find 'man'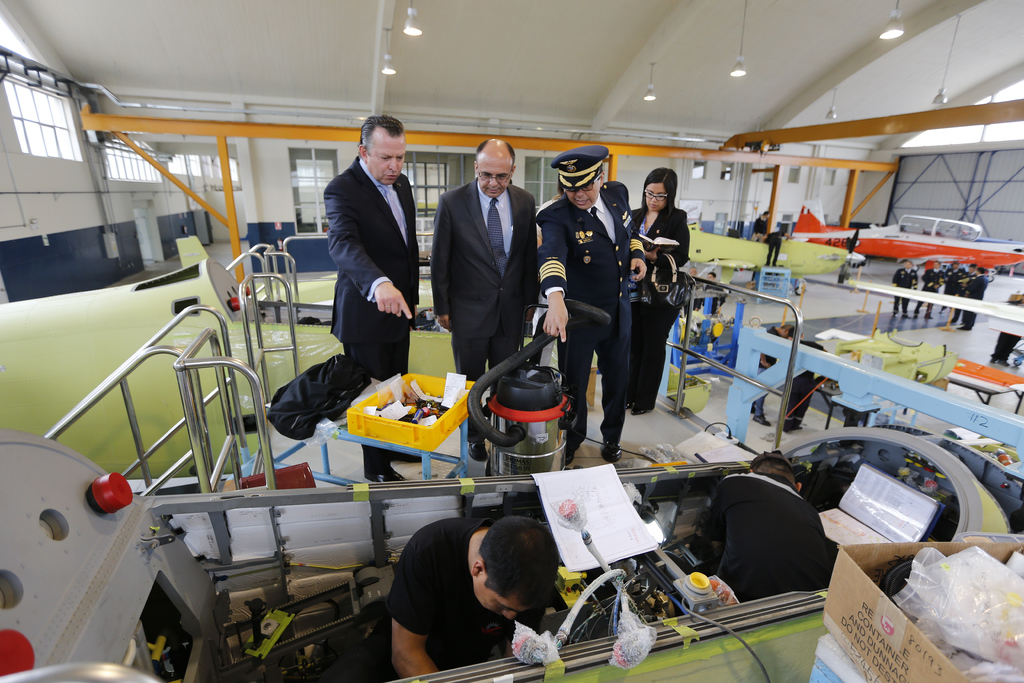
[938, 262, 964, 316]
